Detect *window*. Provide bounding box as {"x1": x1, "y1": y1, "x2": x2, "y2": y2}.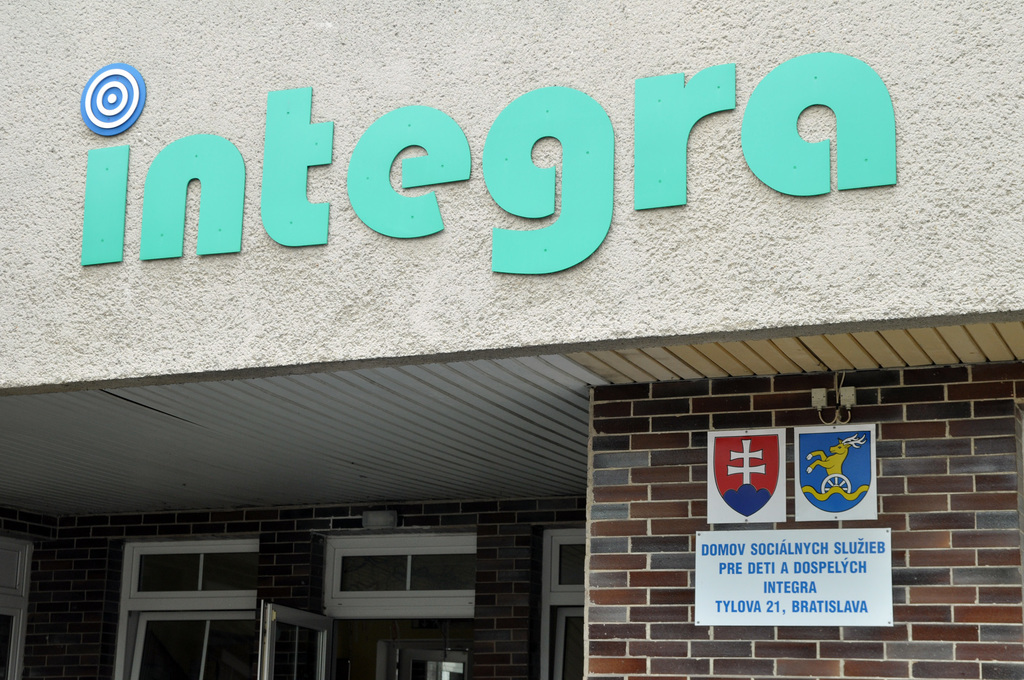
{"x1": 540, "y1": 521, "x2": 589, "y2": 679}.
